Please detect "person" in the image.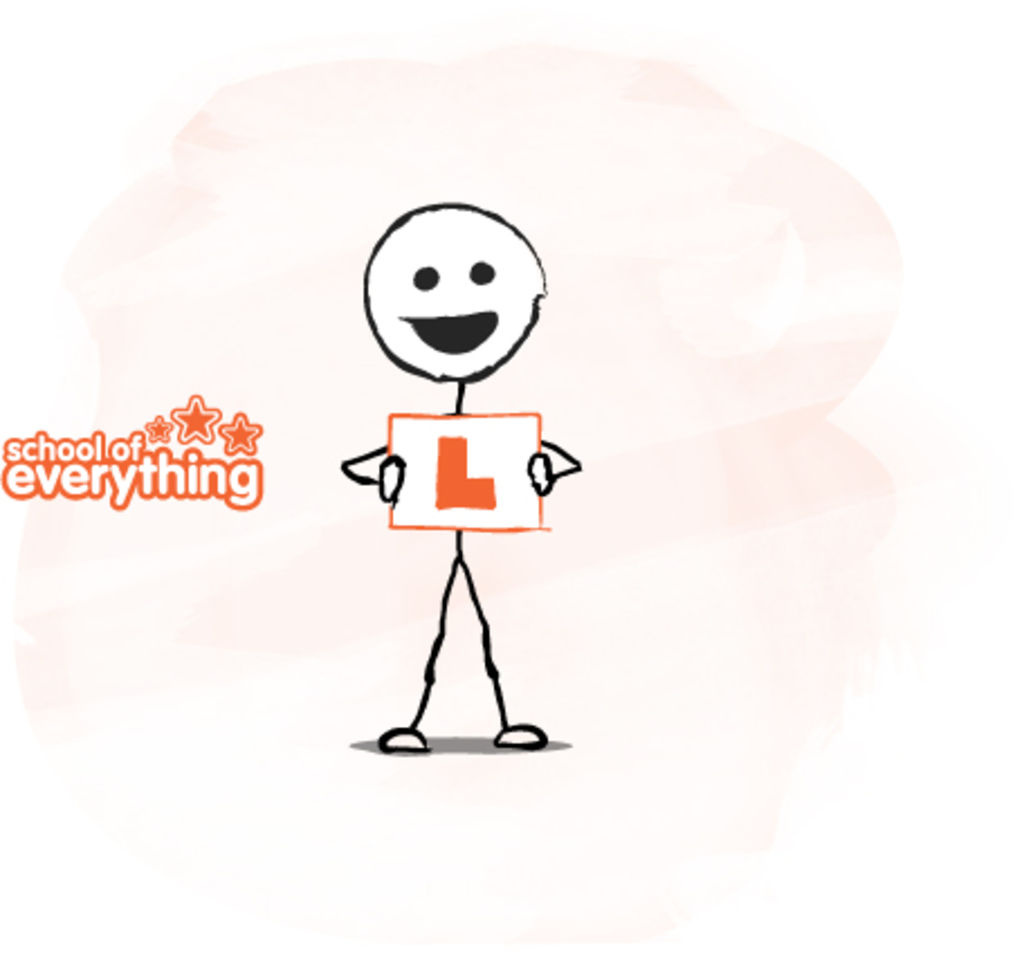
[353,200,586,746].
